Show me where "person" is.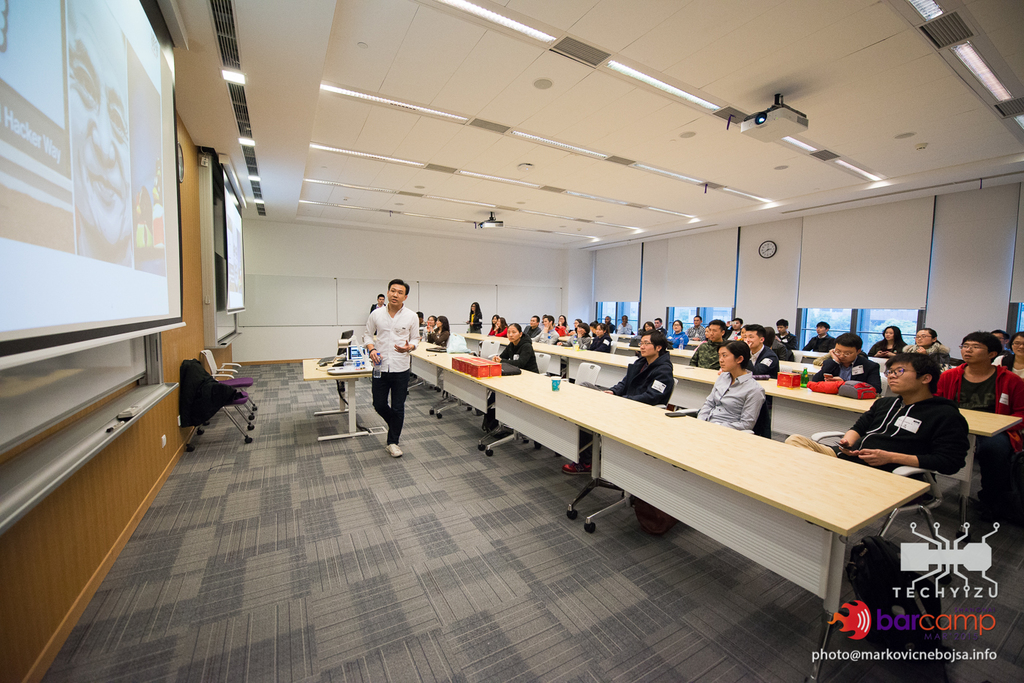
"person" is at left=783, top=352, right=974, bottom=515.
